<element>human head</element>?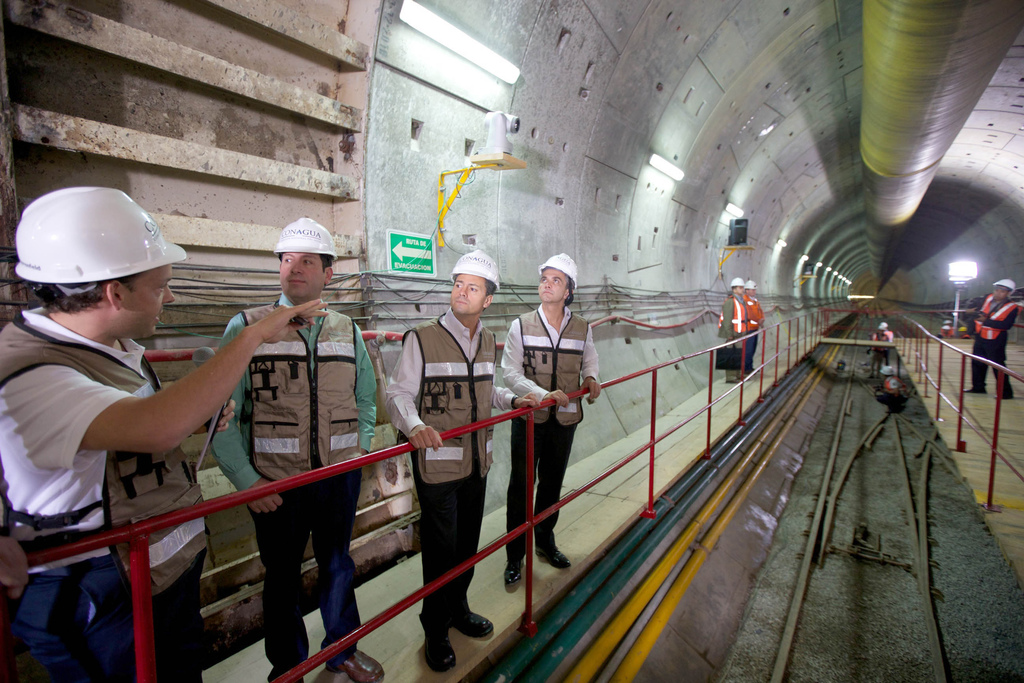
(left=995, top=279, right=1016, bottom=299)
